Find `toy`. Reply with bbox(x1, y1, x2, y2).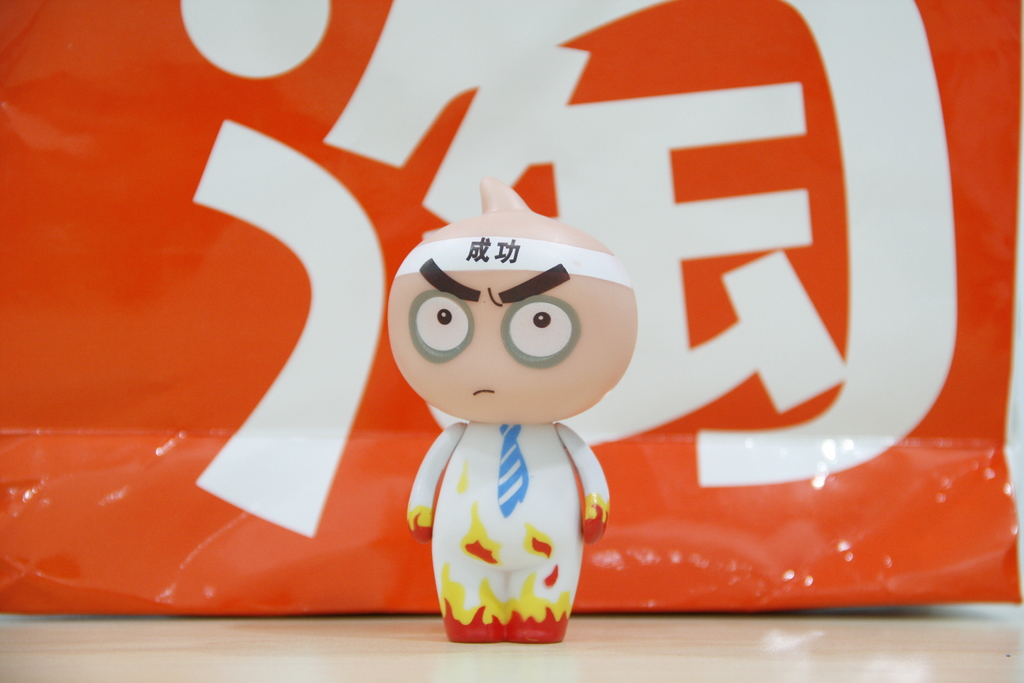
bbox(387, 172, 641, 641).
